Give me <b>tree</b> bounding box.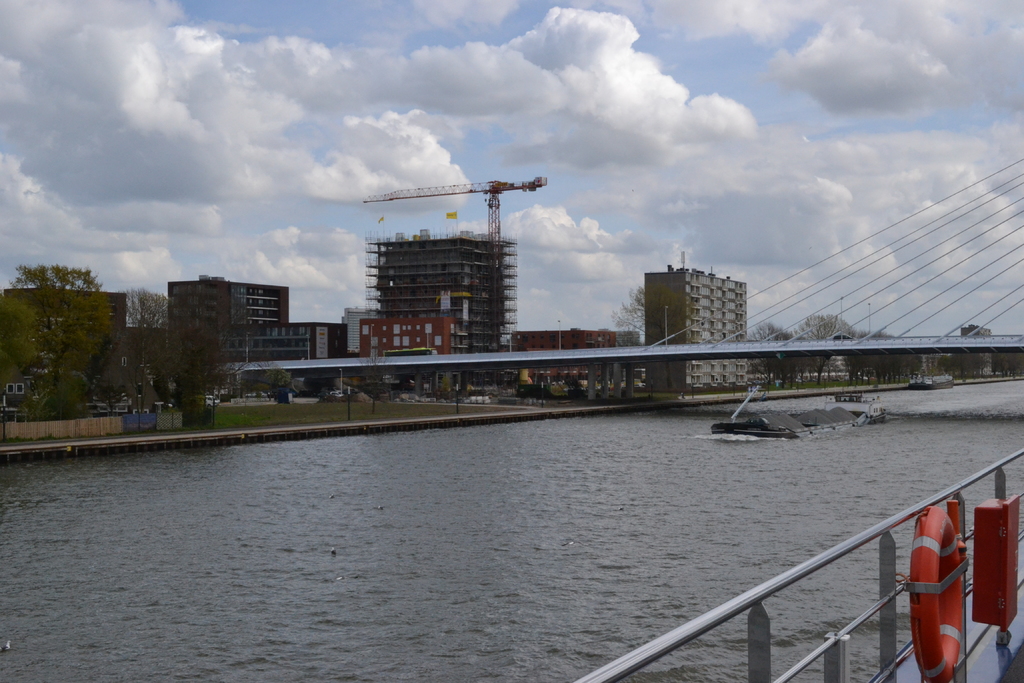
select_region(110, 286, 237, 418).
